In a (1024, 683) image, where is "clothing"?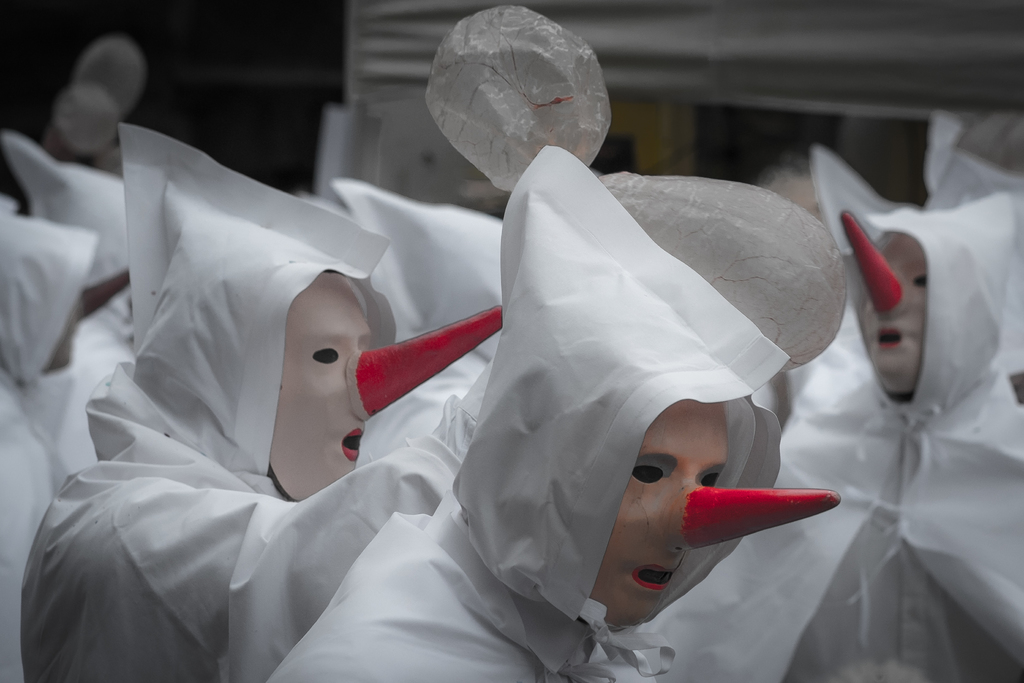
x1=264, y1=145, x2=792, y2=682.
